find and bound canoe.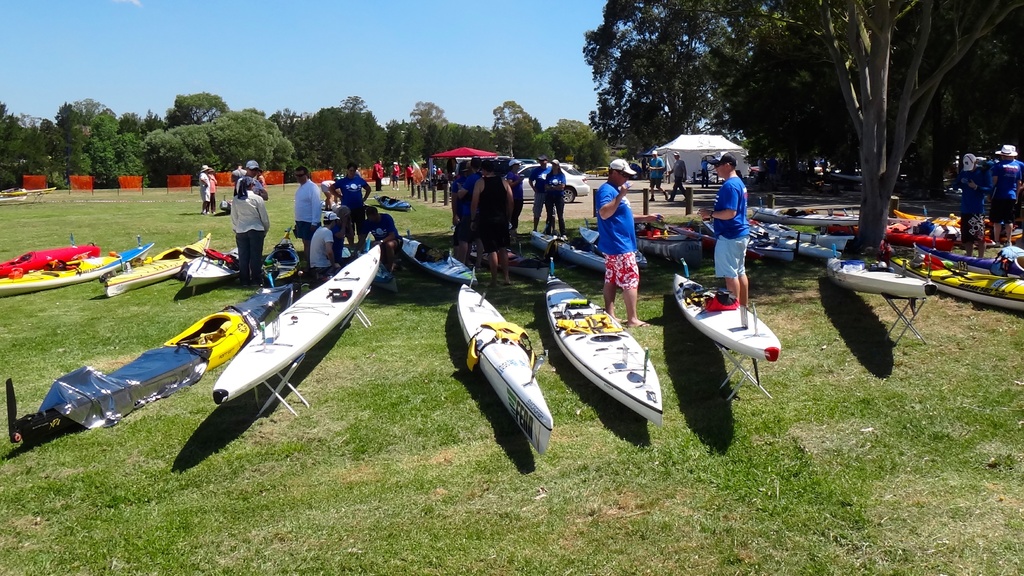
Bound: (left=397, top=235, right=476, bottom=288).
